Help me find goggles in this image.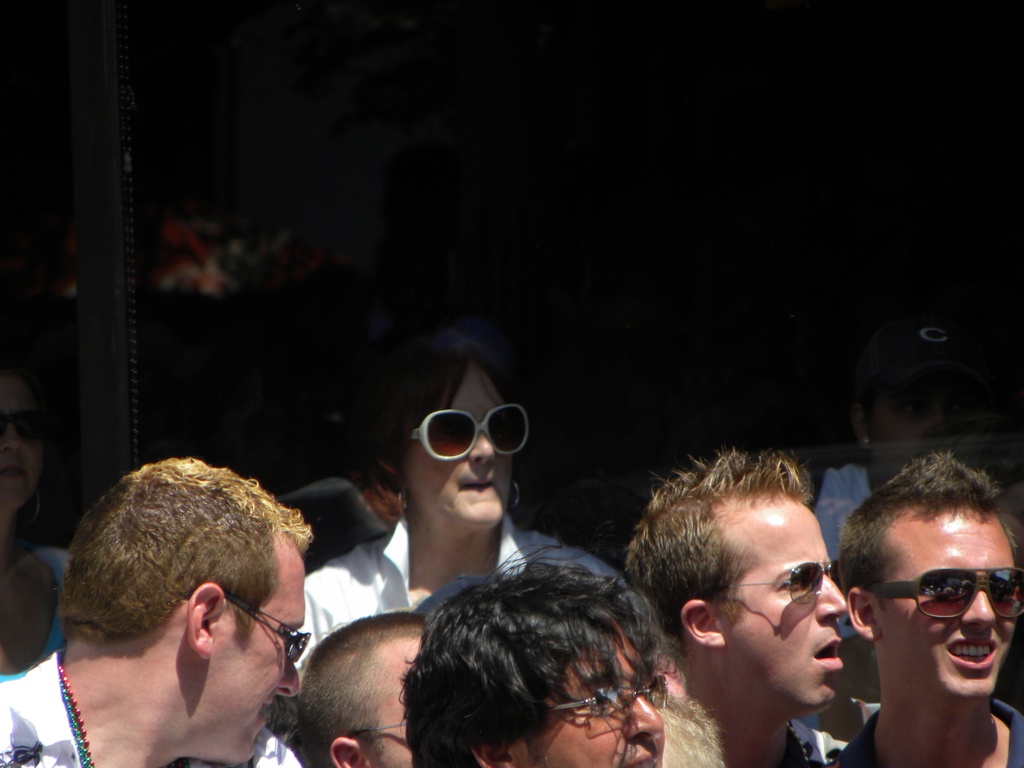
Found it: select_region(0, 399, 56, 440).
